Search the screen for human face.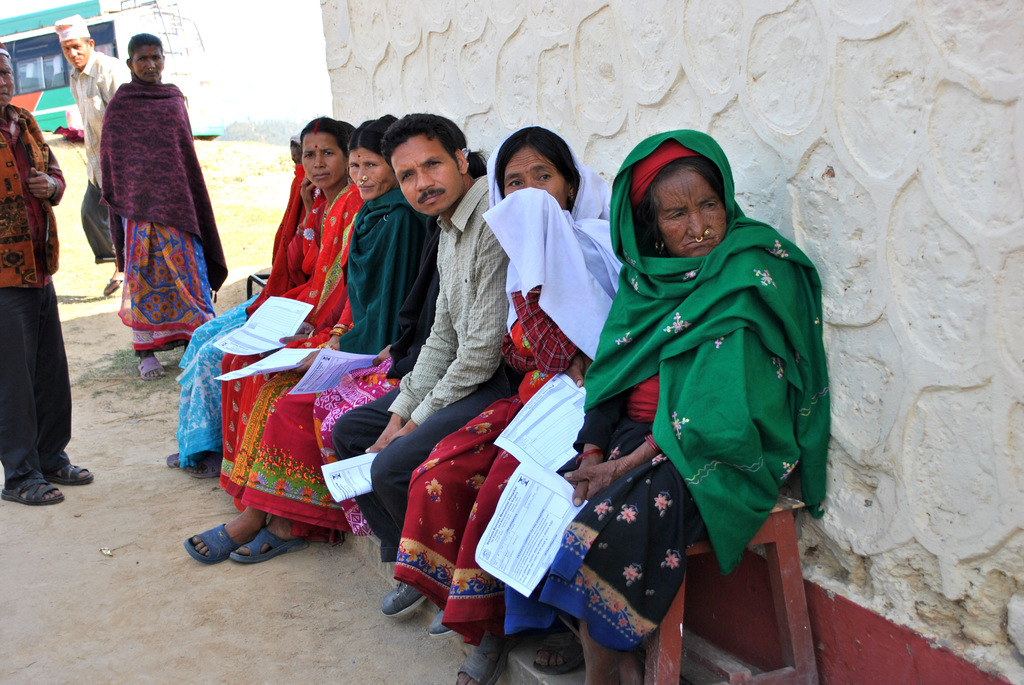
Found at (x1=391, y1=136, x2=461, y2=215).
